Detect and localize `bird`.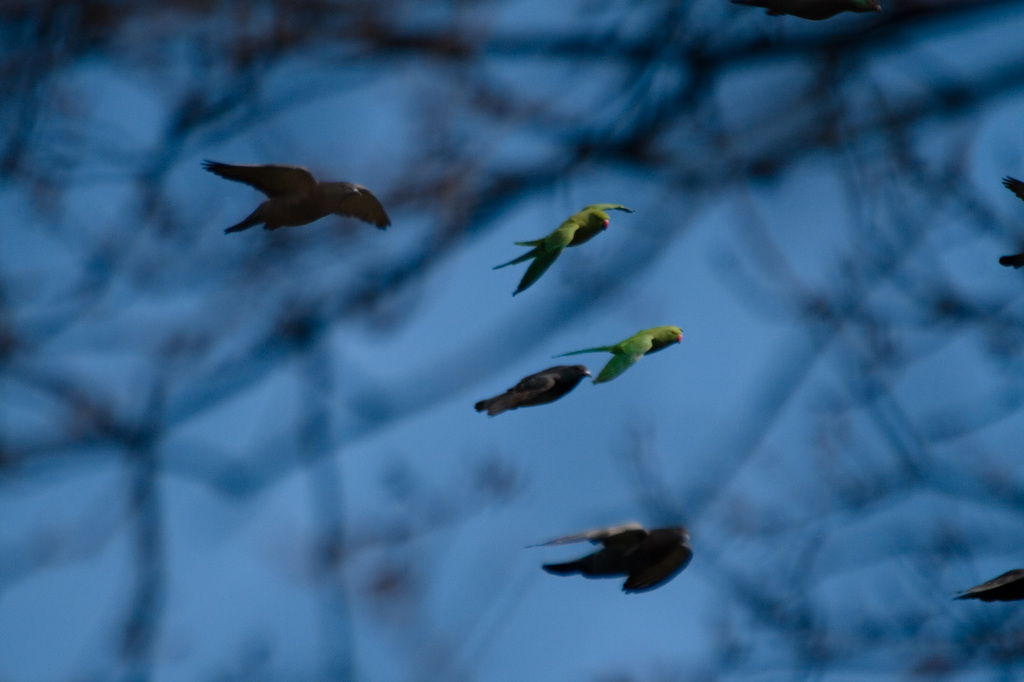
Localized at 186 159 386 240.
